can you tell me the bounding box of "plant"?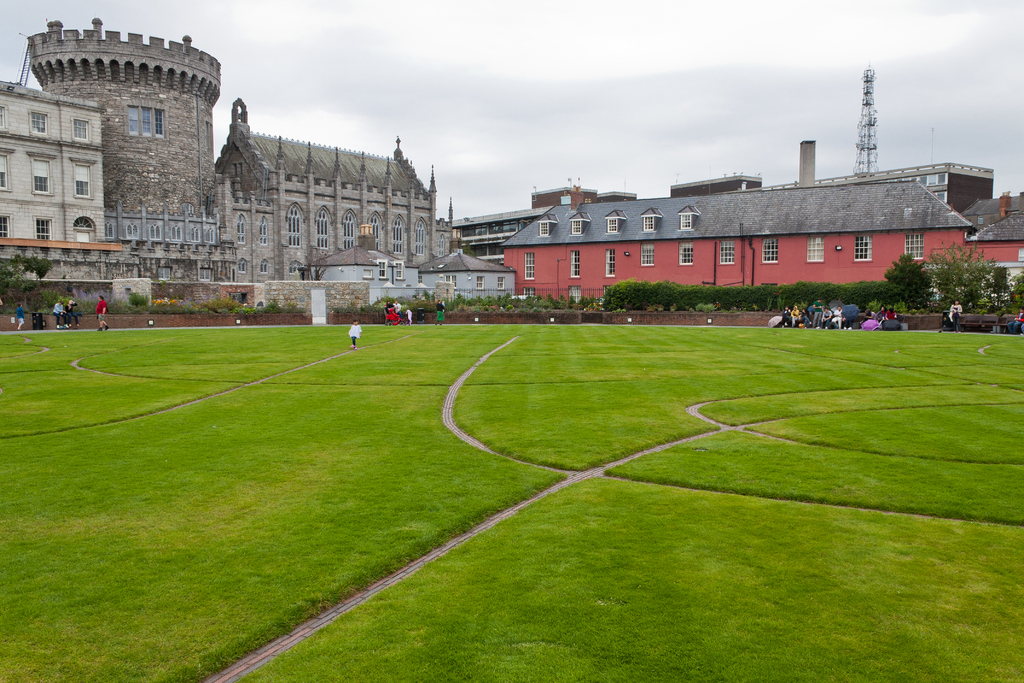
[left=201, top=290, right=240, bottom=313].
